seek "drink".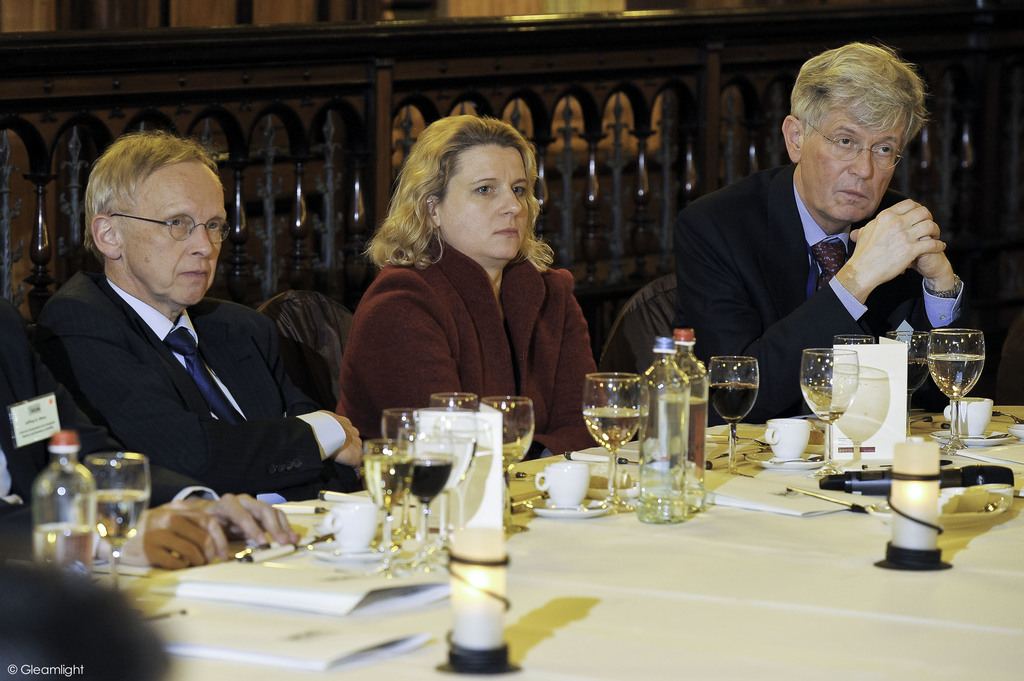
<box>800,387,856,424</box>.
